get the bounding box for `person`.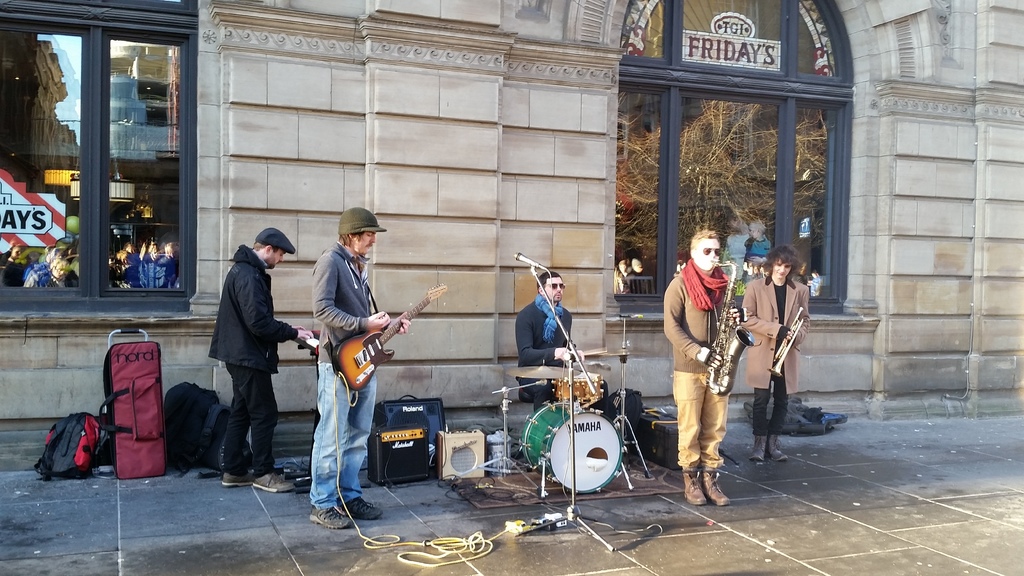
select_region(516, 269, 586, 409).
